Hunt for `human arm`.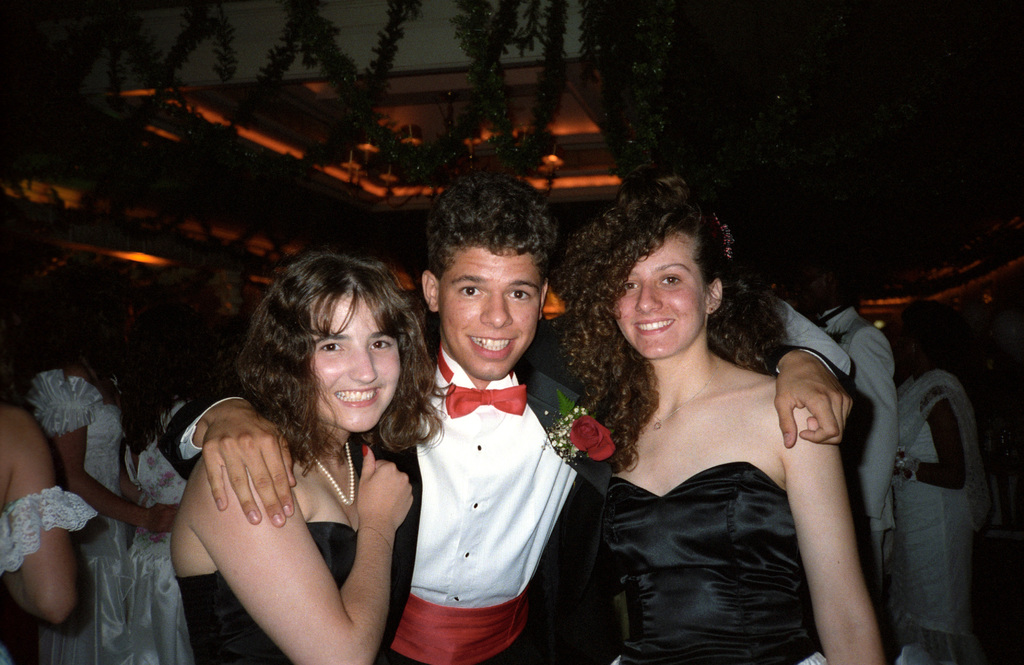
Hunted down at rect(50, 428, 163, 542).
